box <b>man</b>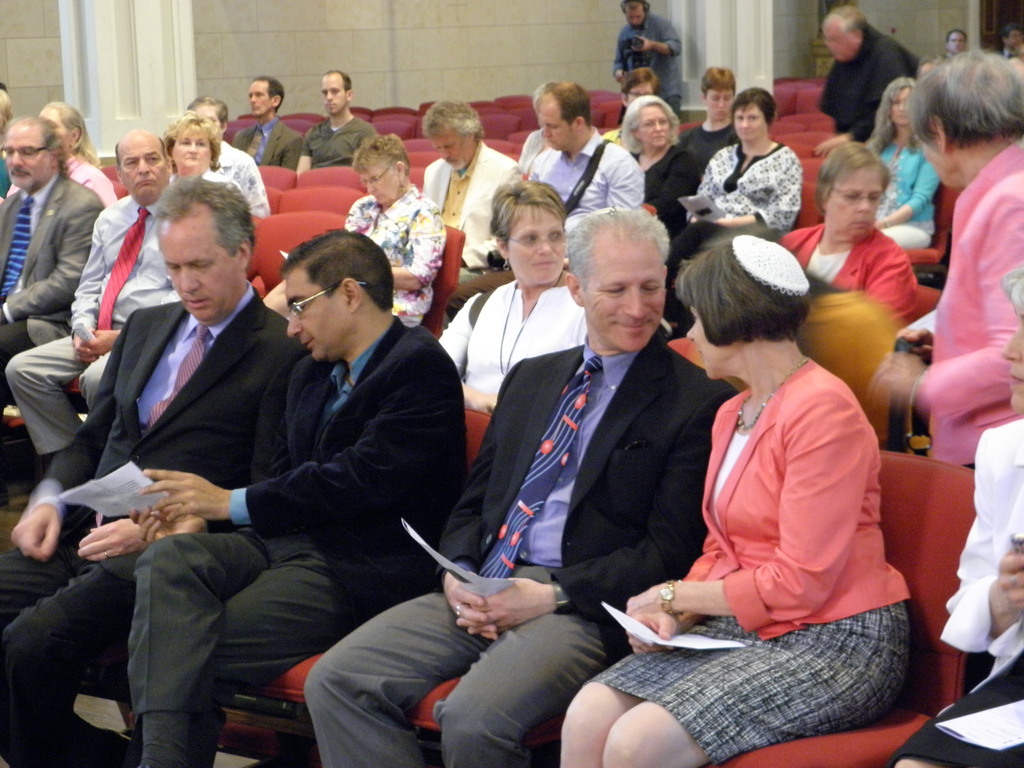
0,121,106,403
